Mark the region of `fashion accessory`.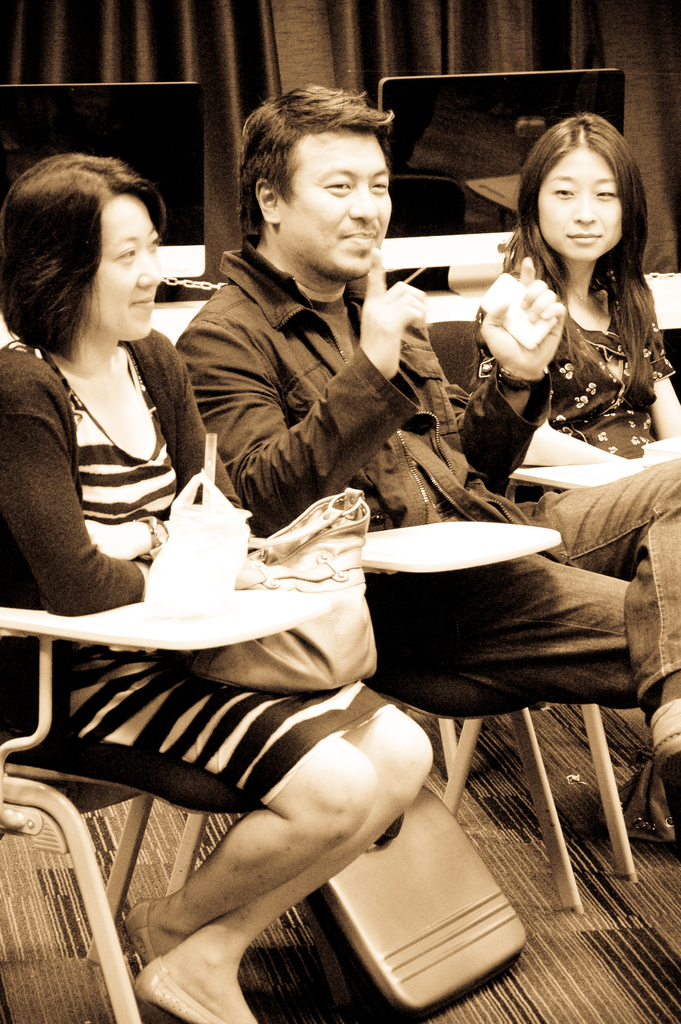
Region: (650, 699, 680, 778).
